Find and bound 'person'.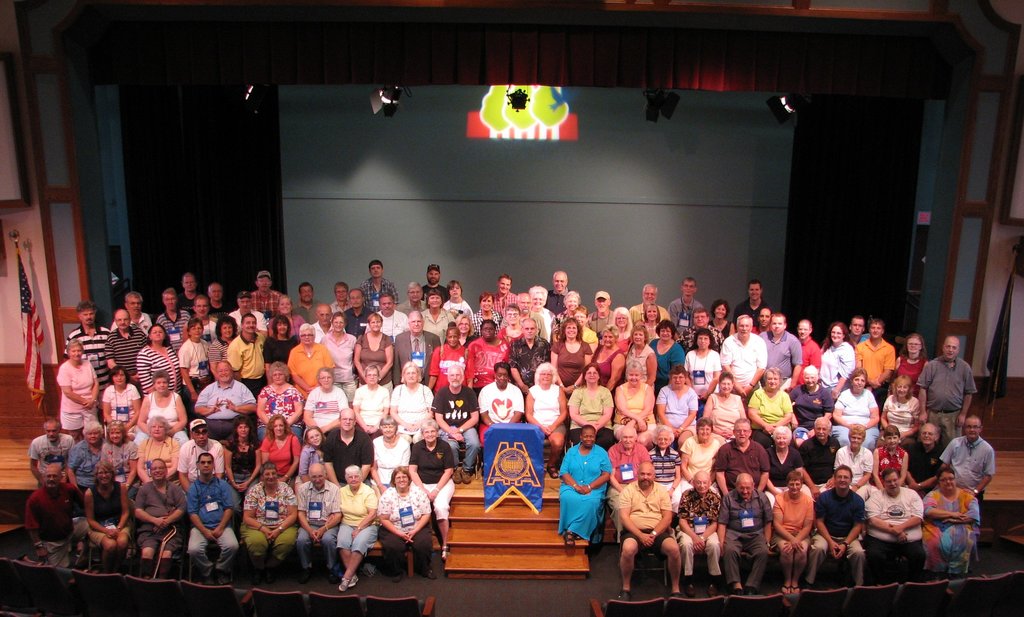
Bound: pyautogui.locateOnScreen(632, 284, 668, 325).
